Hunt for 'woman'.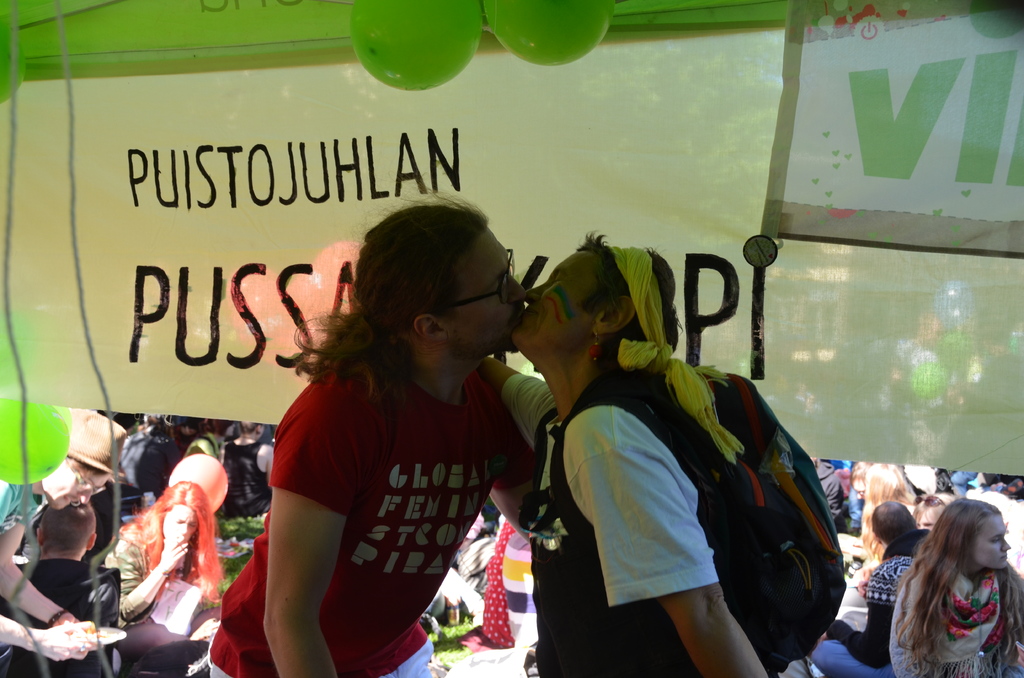
Hunted down at [x1=219, y1=410, x2=282, y2=520].
